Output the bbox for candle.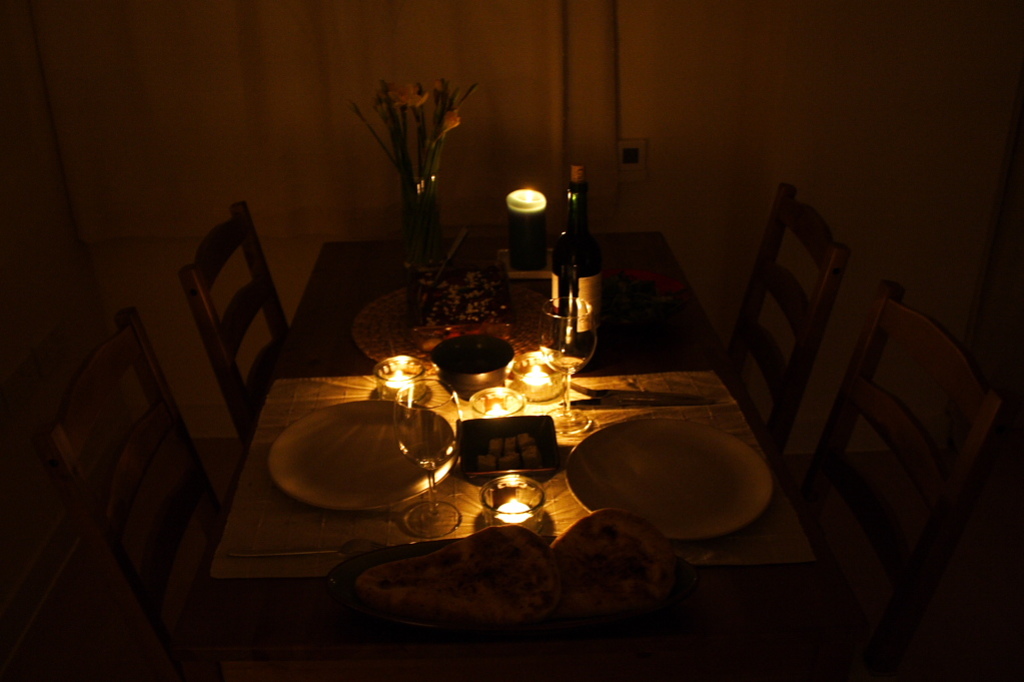
box=[389, 367, 416, 397].
